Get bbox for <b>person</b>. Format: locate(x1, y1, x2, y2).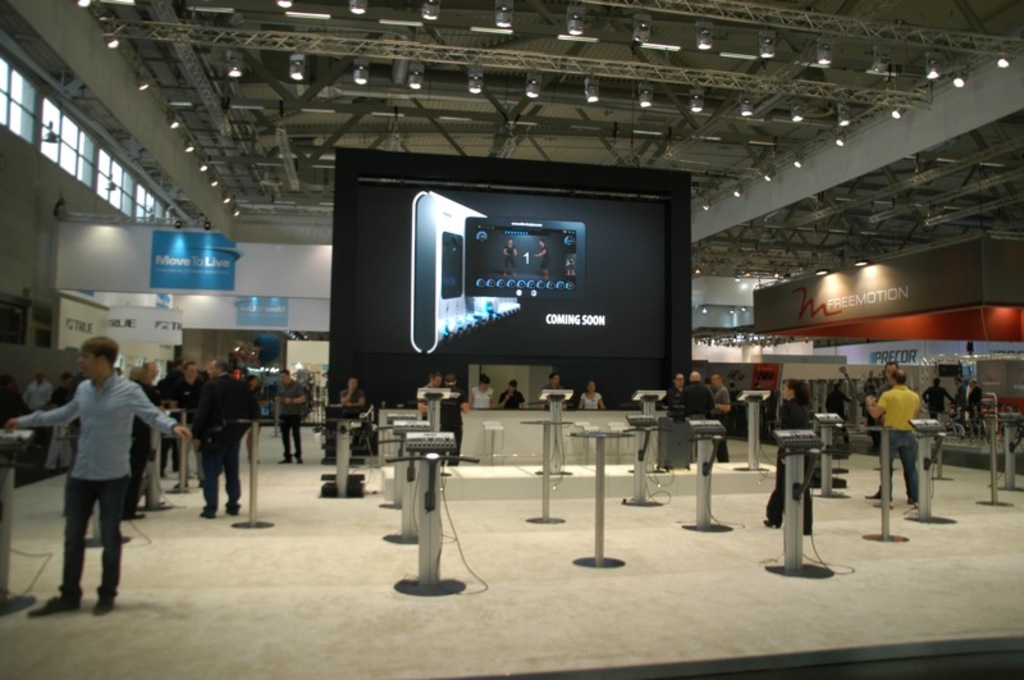
locate(868, 373, 922, 503).
